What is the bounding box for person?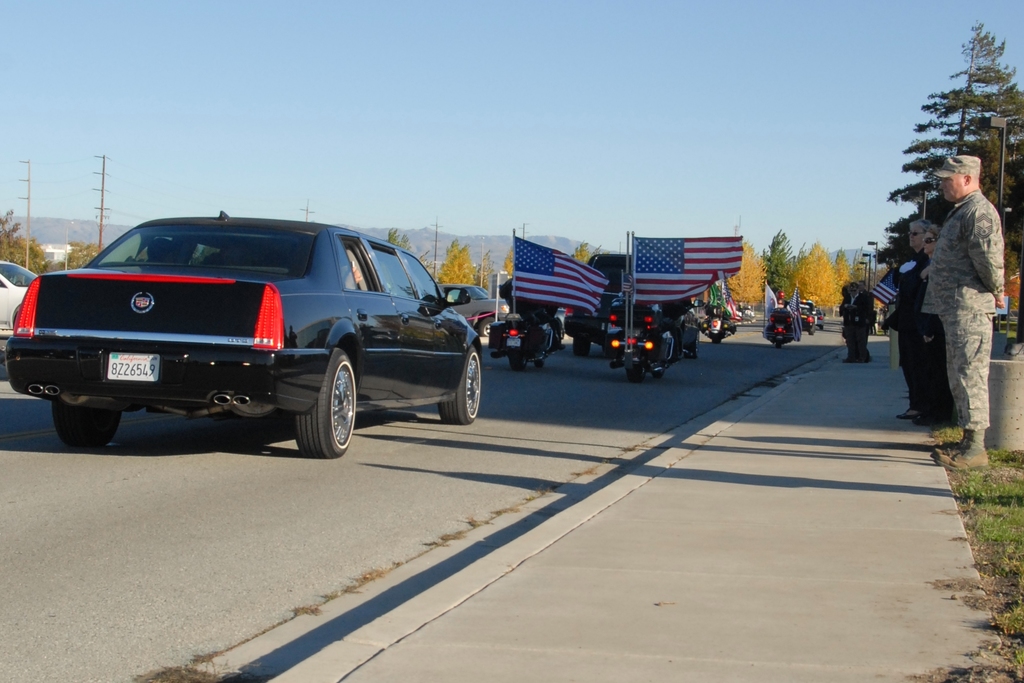
x1=888 y1=215 x2=927 y2=417.
